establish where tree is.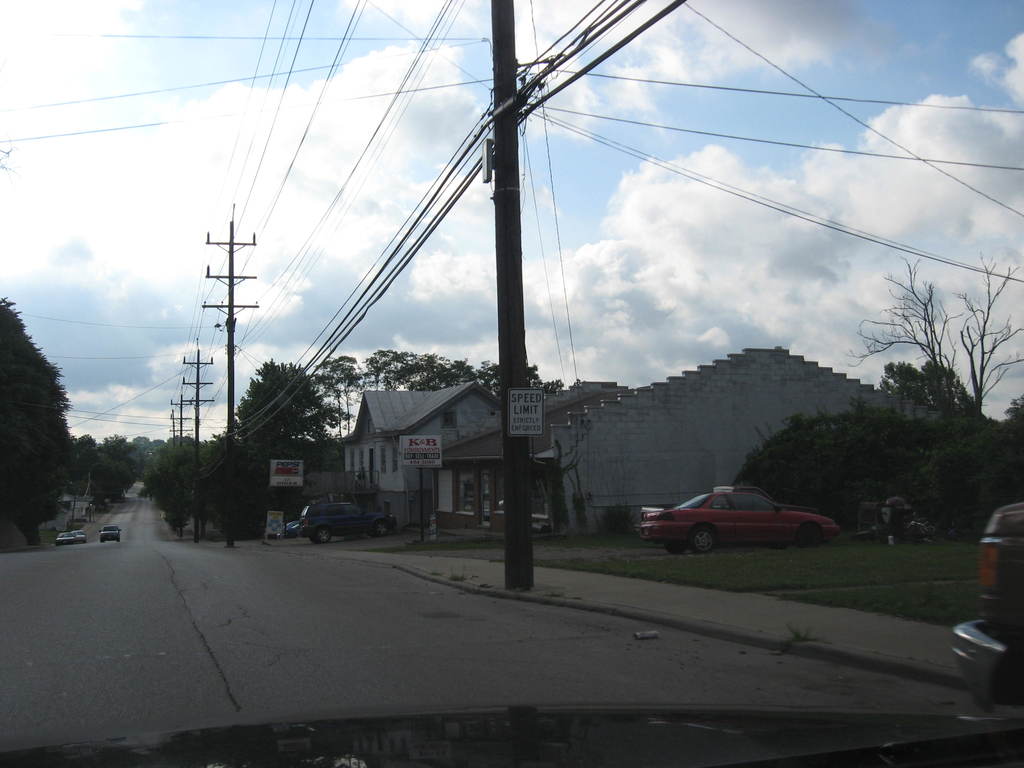
Established at rect(841, 252, 1023, 431).
